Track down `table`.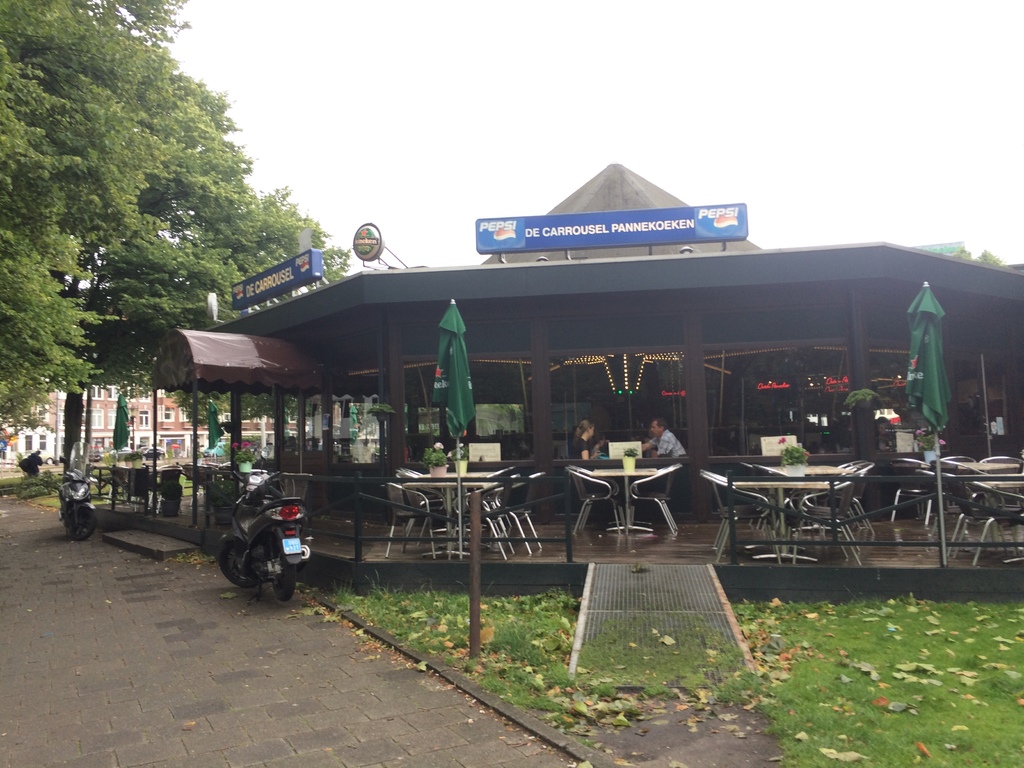
Tracked to left=768, top=466, right=851, bottom=507.
